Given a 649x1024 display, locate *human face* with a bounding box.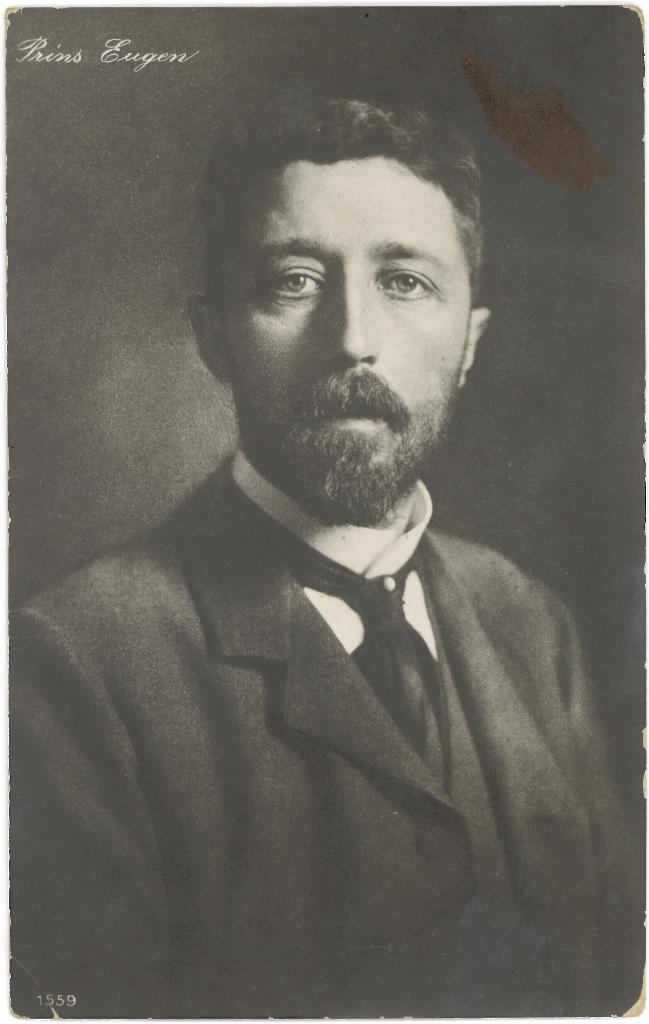
Located: detection(220, 164, 466, 468).
